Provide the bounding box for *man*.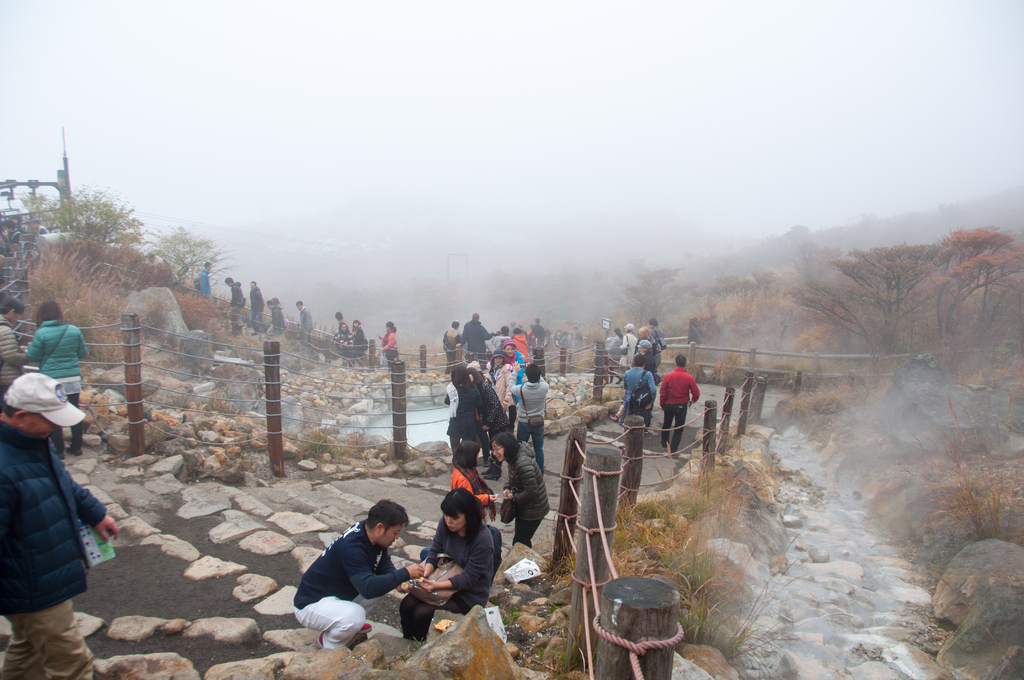
298 302 315 339.
